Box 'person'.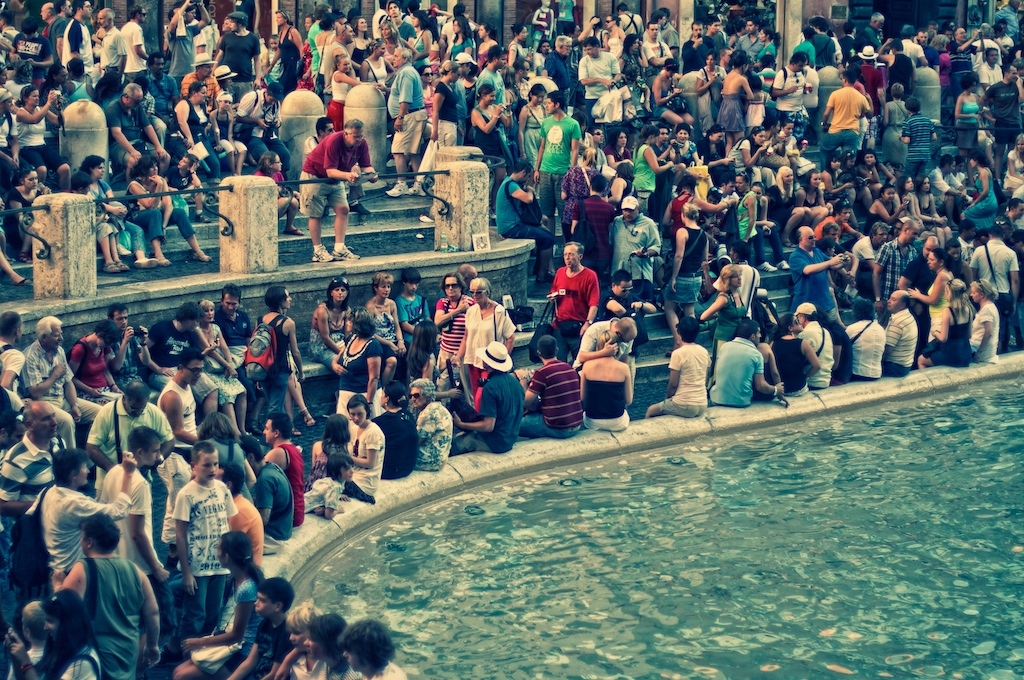
962, 280, 1000, 360.
